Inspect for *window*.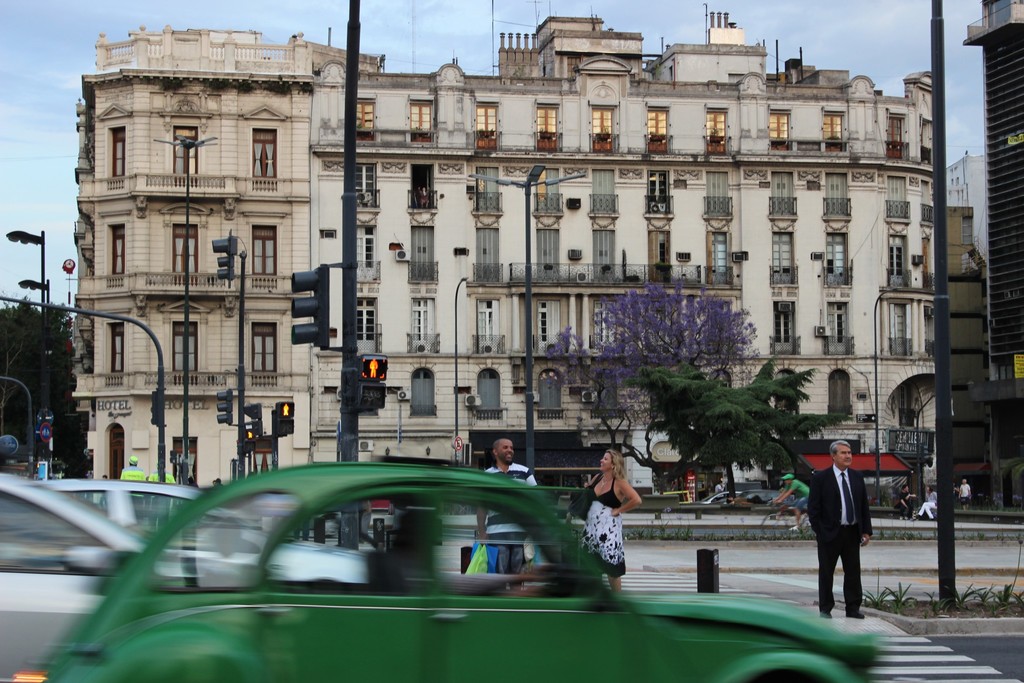
Inspection: [251,227,281,284].
